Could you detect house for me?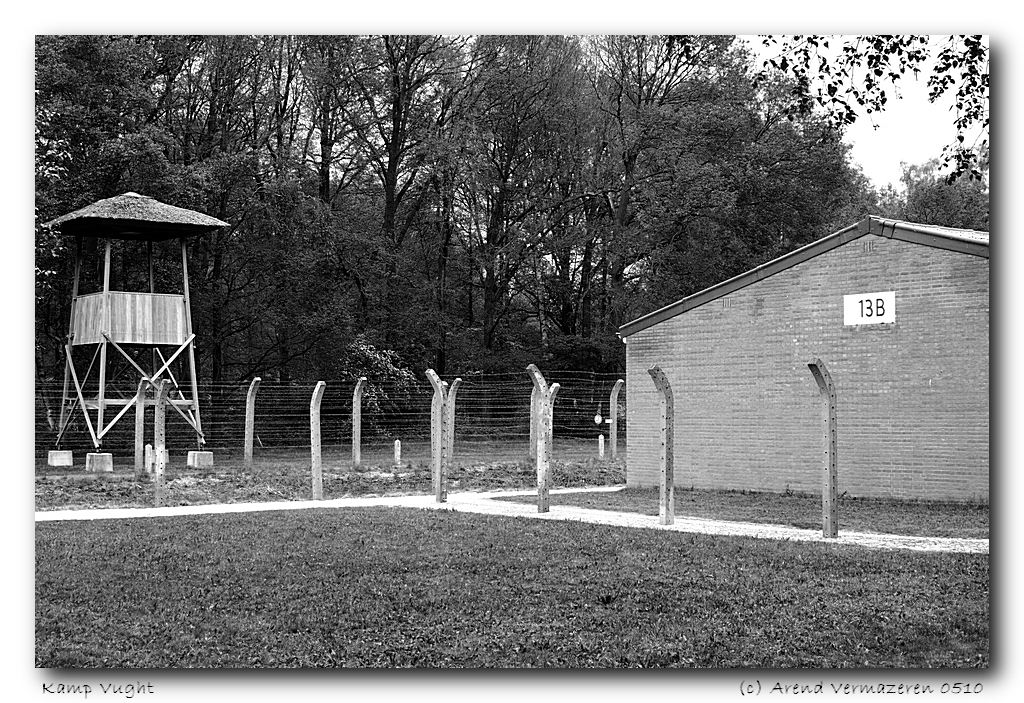
Detection result: select_region(612, 211, 1000, 521).
